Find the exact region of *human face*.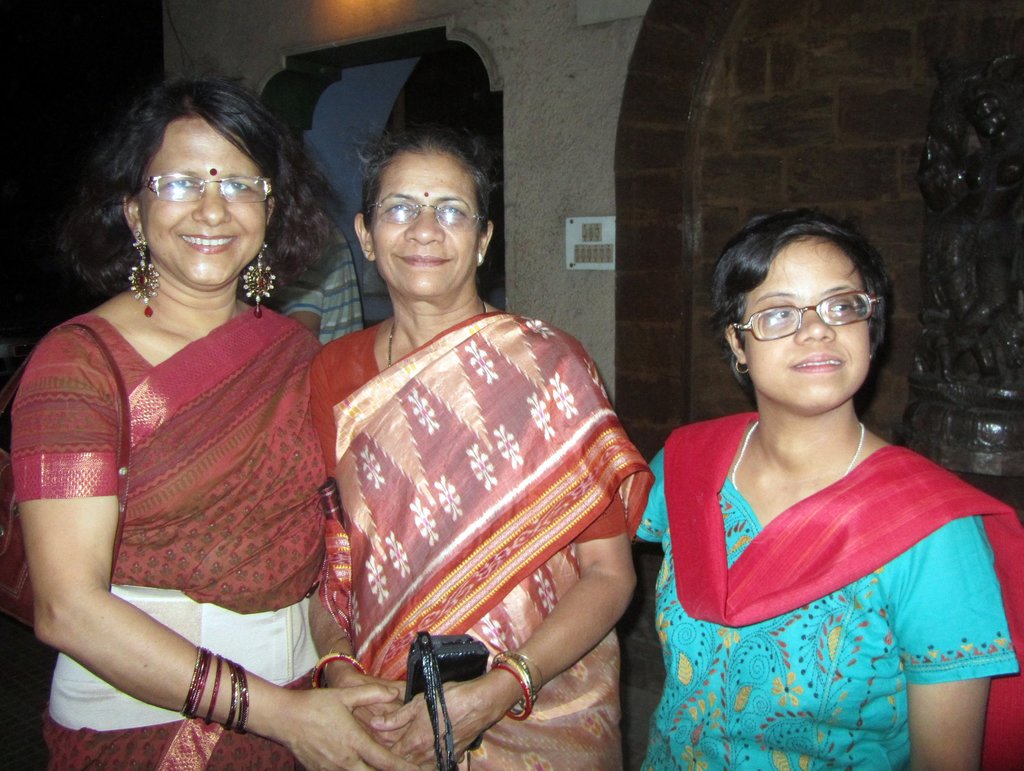
Exact region: (374, 159, 474, 298).
